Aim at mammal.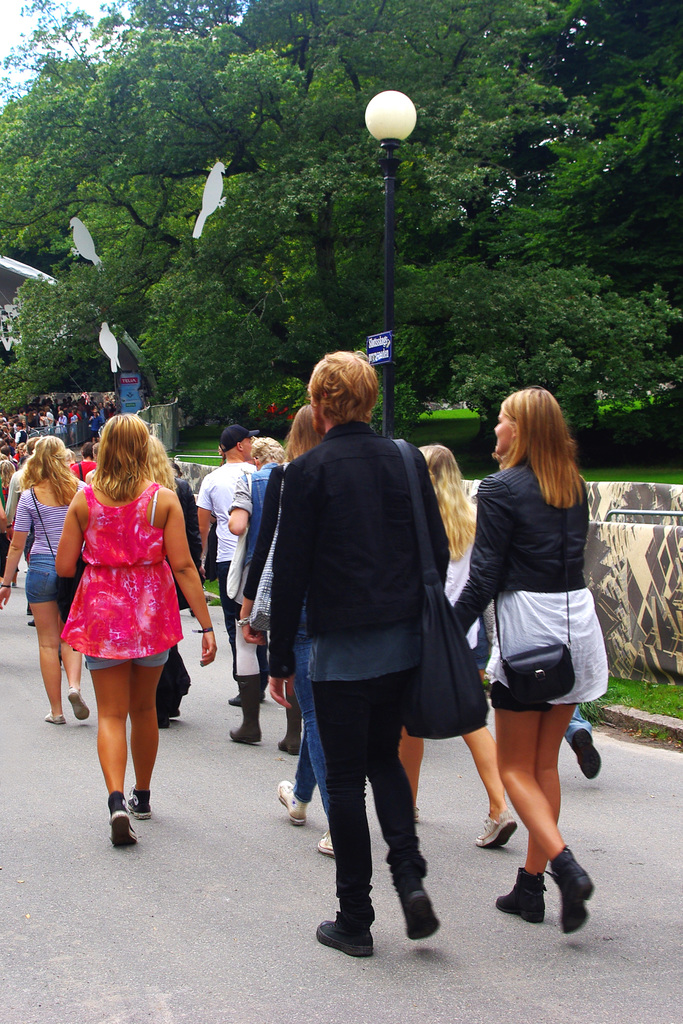
Aimed at bbox=[253, 356, 469, 935].
